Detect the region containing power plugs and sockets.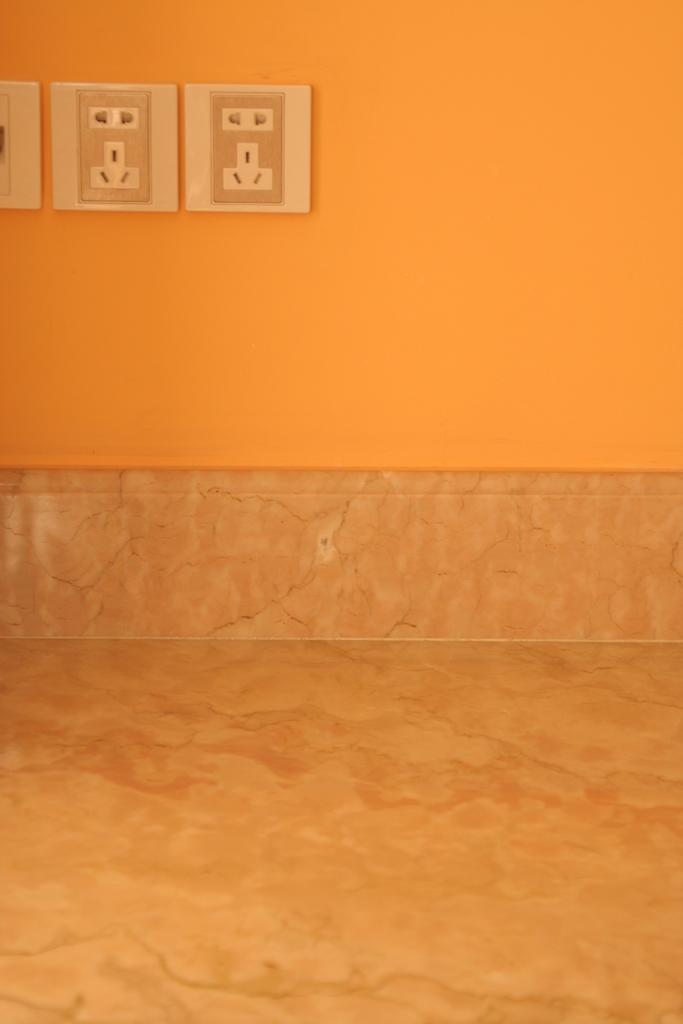
bbox=(186, 67, 306, 212).
